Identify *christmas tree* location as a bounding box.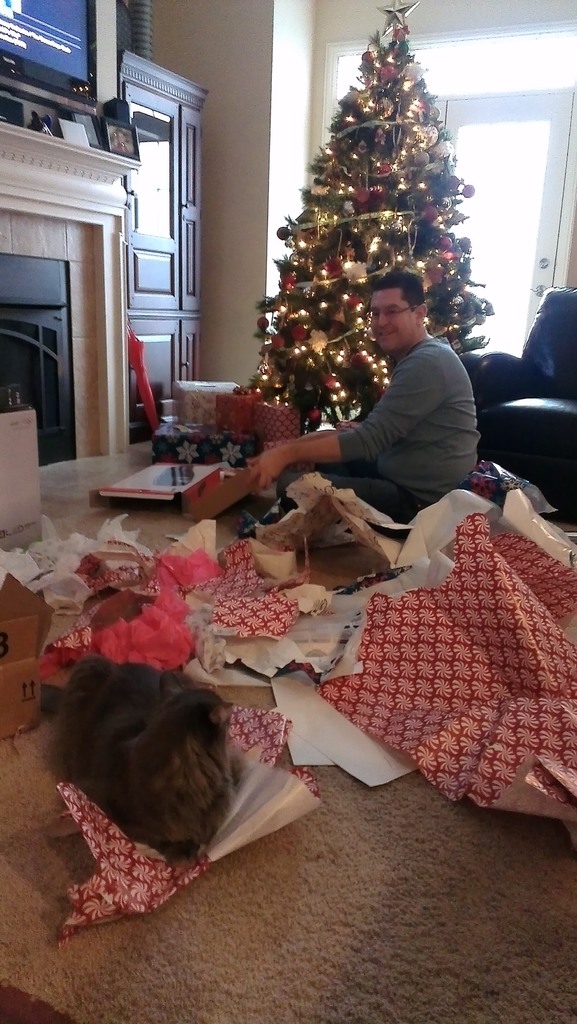
x1=242, y1=0, x2=496, y2=442.
